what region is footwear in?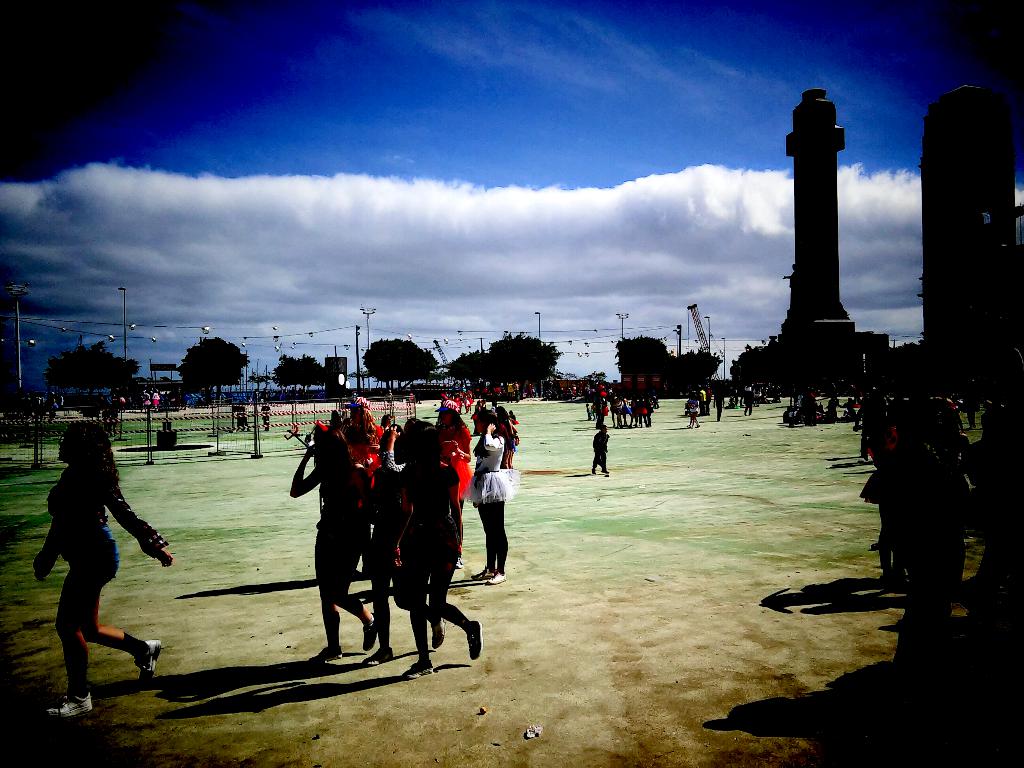
361/613/375/652.
